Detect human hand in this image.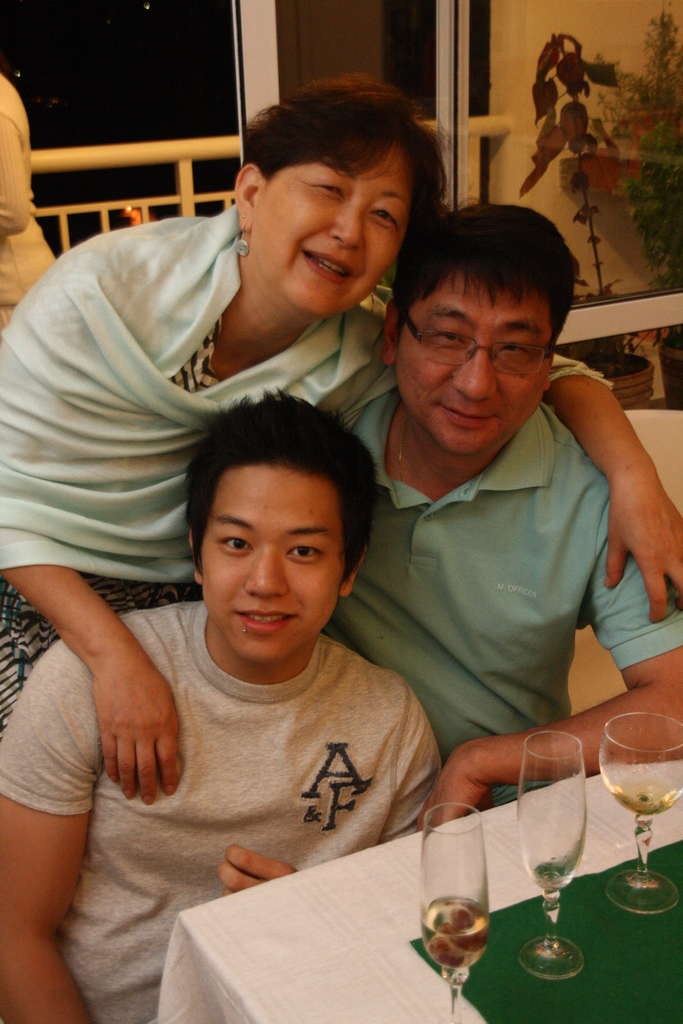
Detection: left=602, top=486, right=682, bottom=625.
